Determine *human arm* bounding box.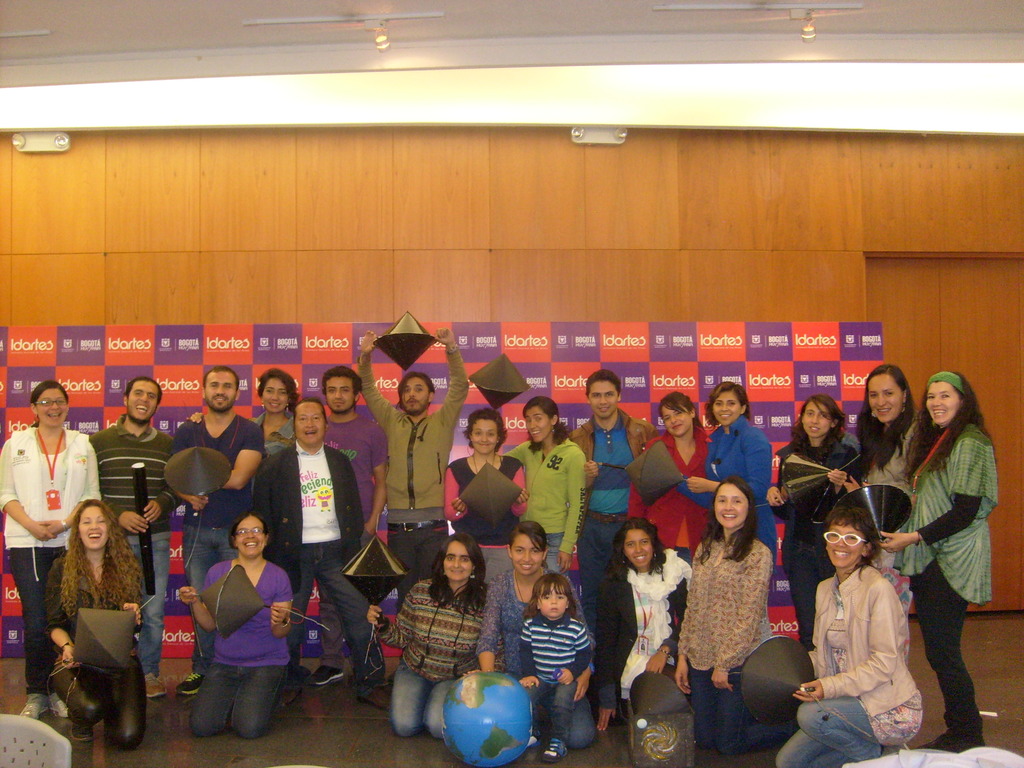
Determined: x1=673, y1=538, x2=708, y2=698.
